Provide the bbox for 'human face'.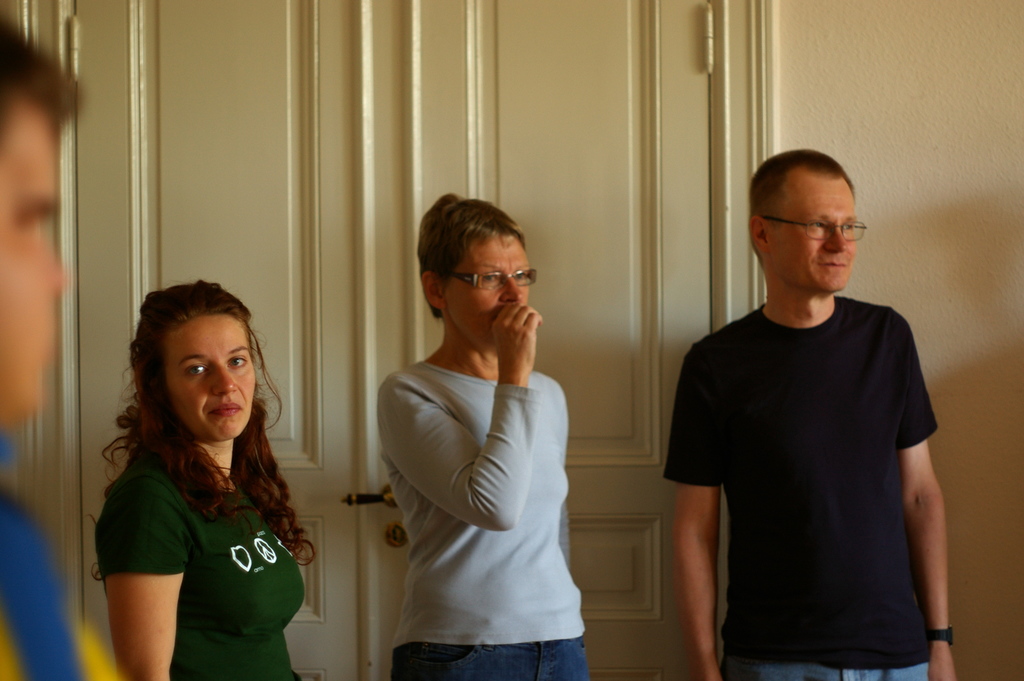
crop(767, 181, 857, 291).
